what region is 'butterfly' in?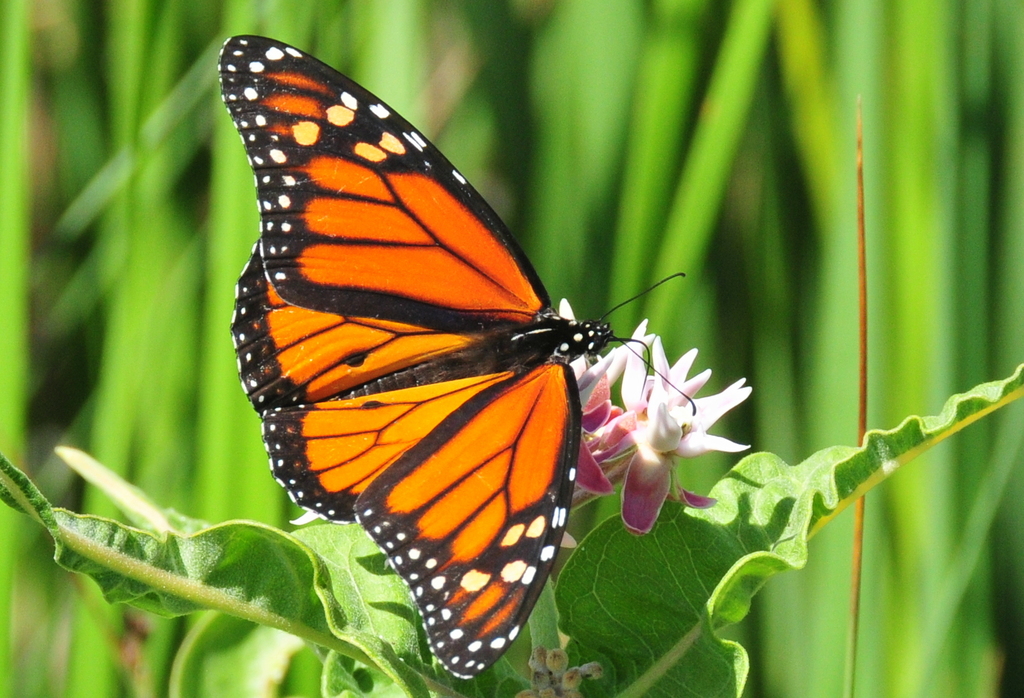
(195, 20, 739, 678).
